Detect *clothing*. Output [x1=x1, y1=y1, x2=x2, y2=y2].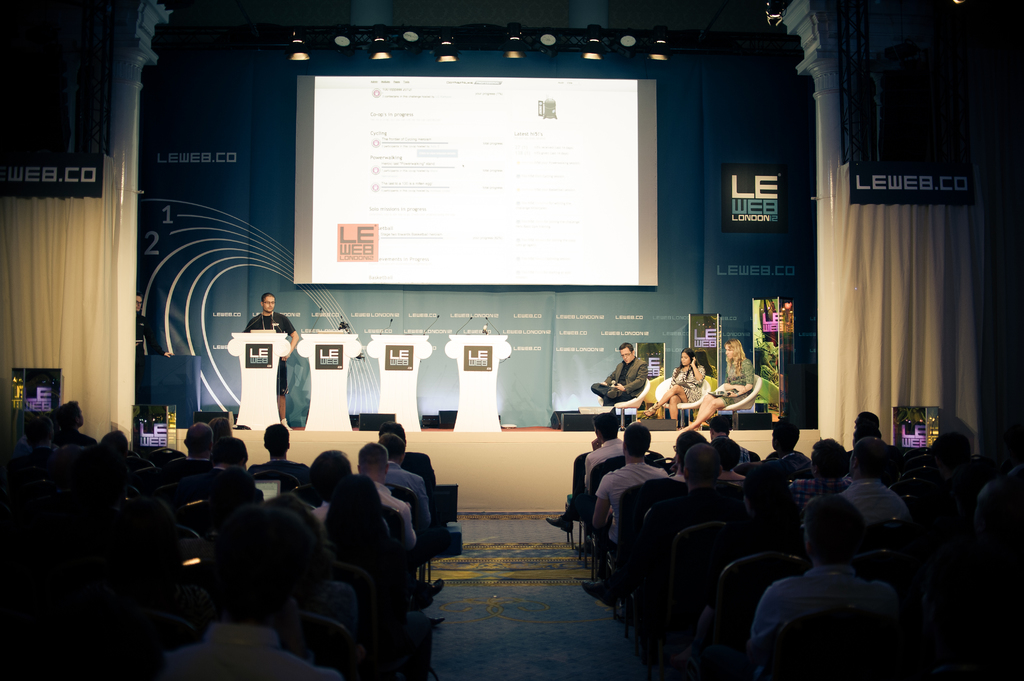
[x1=591, y1=357, x2=648, y2=406].
